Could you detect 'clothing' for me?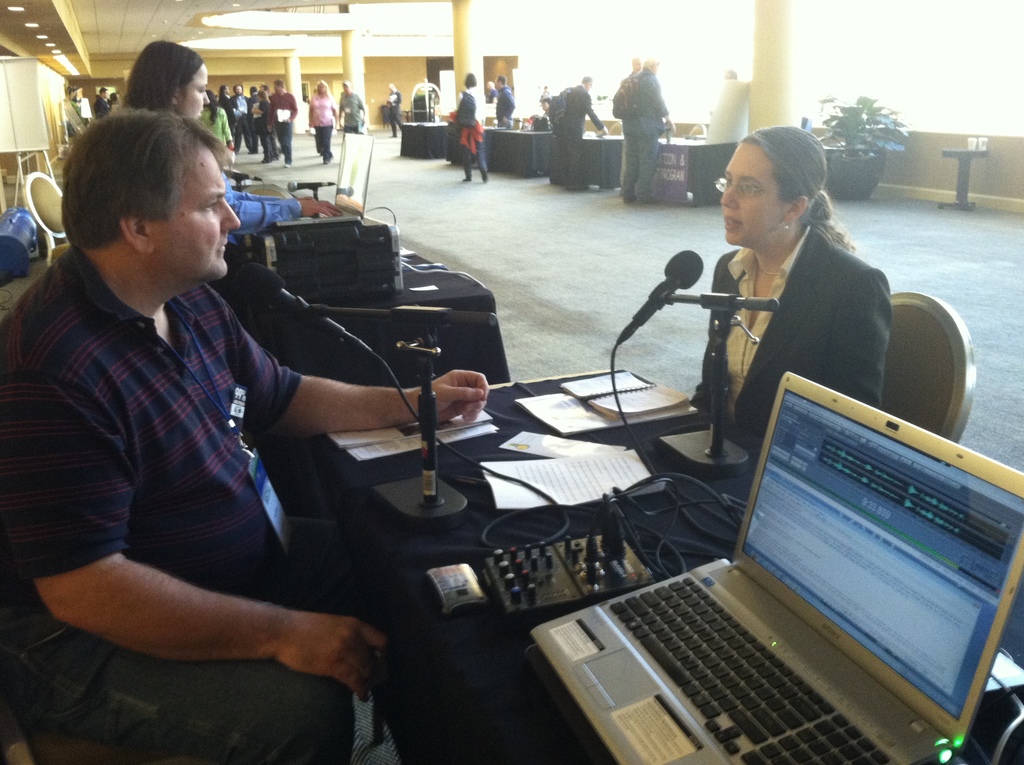
Detection result: locate(230, 97, 257, 149).
